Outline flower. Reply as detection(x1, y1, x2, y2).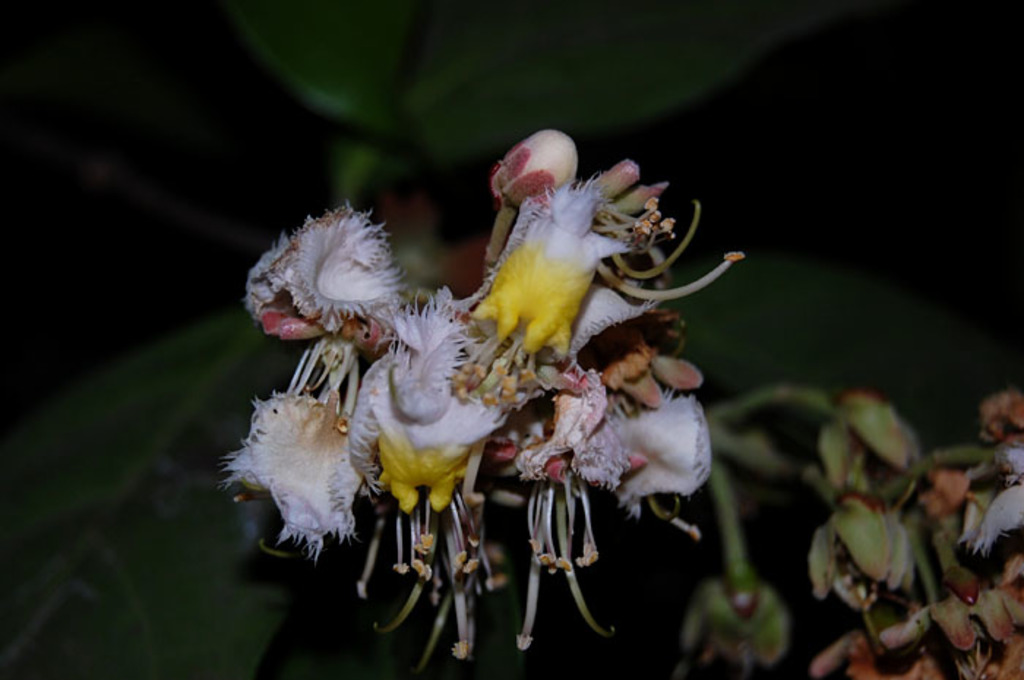
detection(451, 173, 673, 393).
